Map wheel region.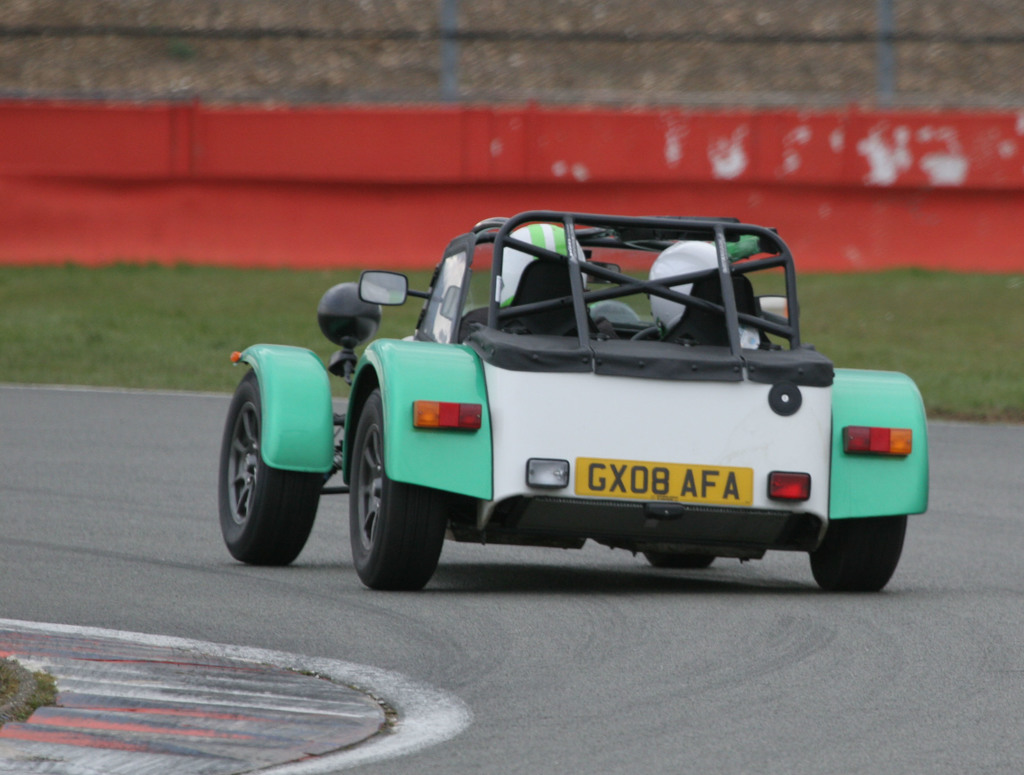
Mapped to bbox(632, 326, 660, 341).
